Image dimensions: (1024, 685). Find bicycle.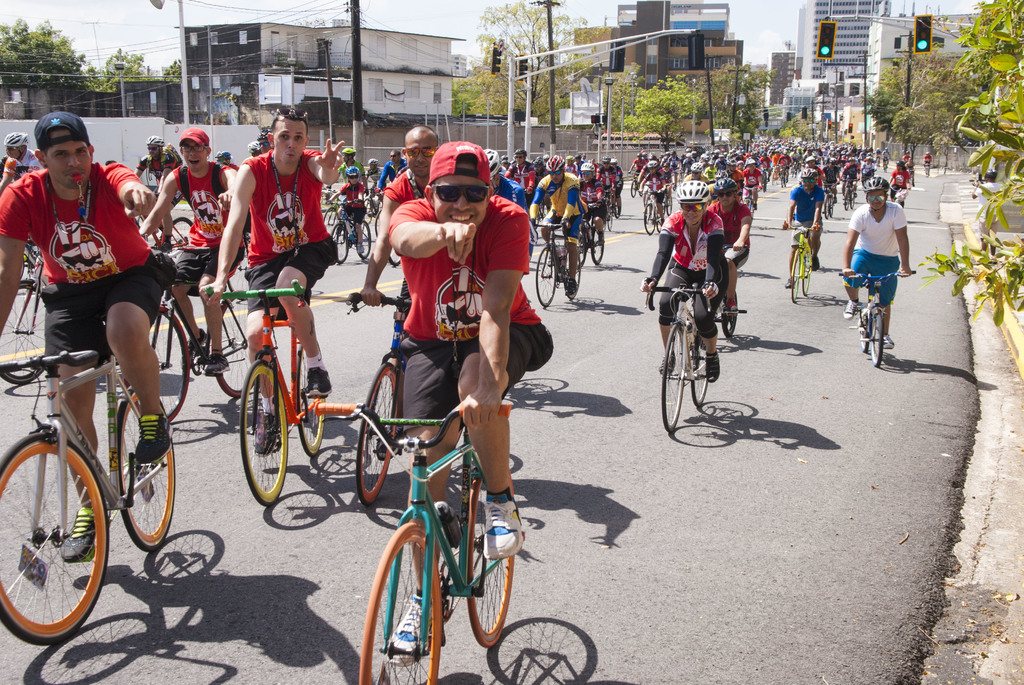
893,182,908,206.
